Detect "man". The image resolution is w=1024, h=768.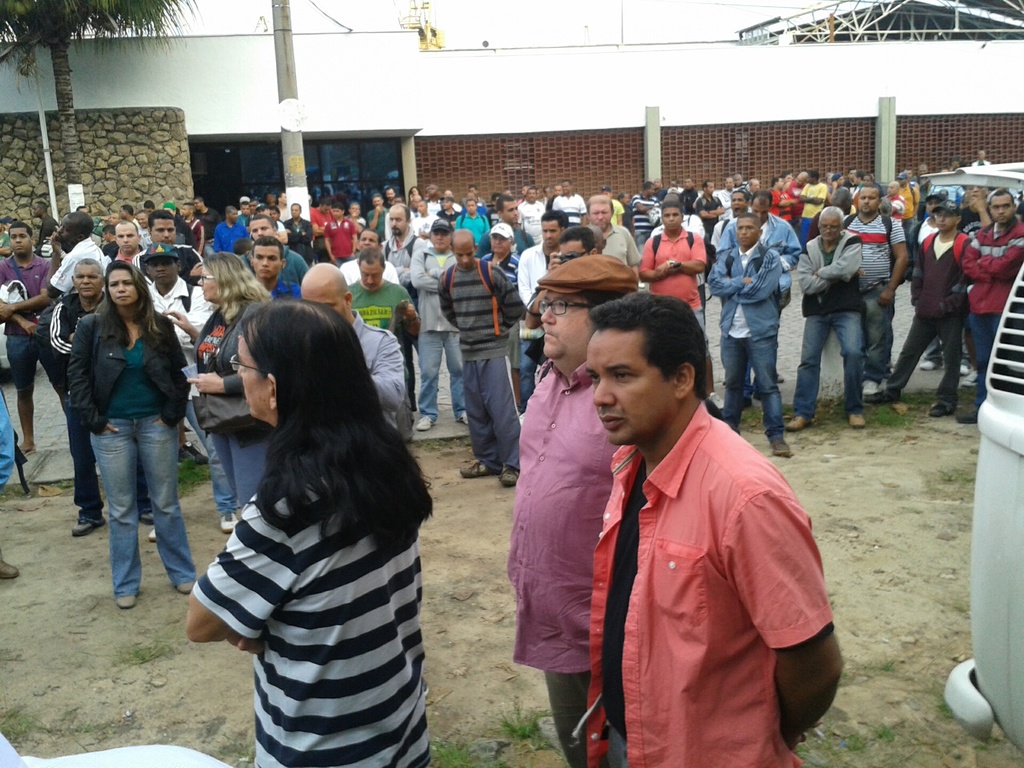
<bbox>954, 188, 1023, 428</bbox>.
